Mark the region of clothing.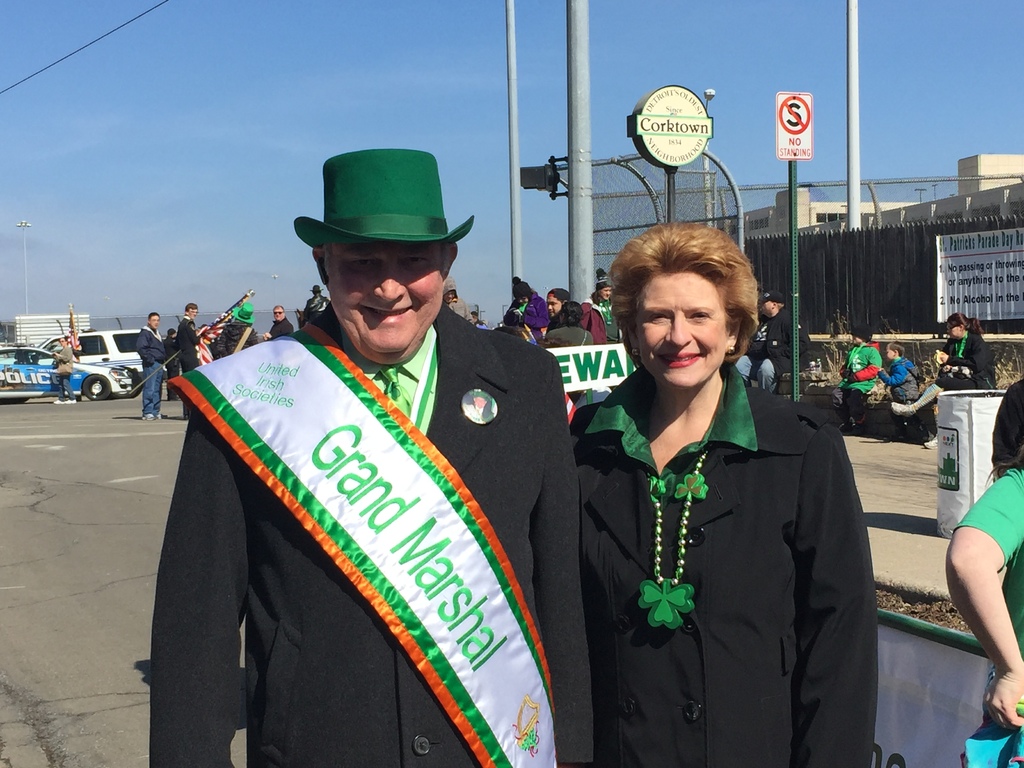
Region: left=148, top=301, right=596, bottom=767.
